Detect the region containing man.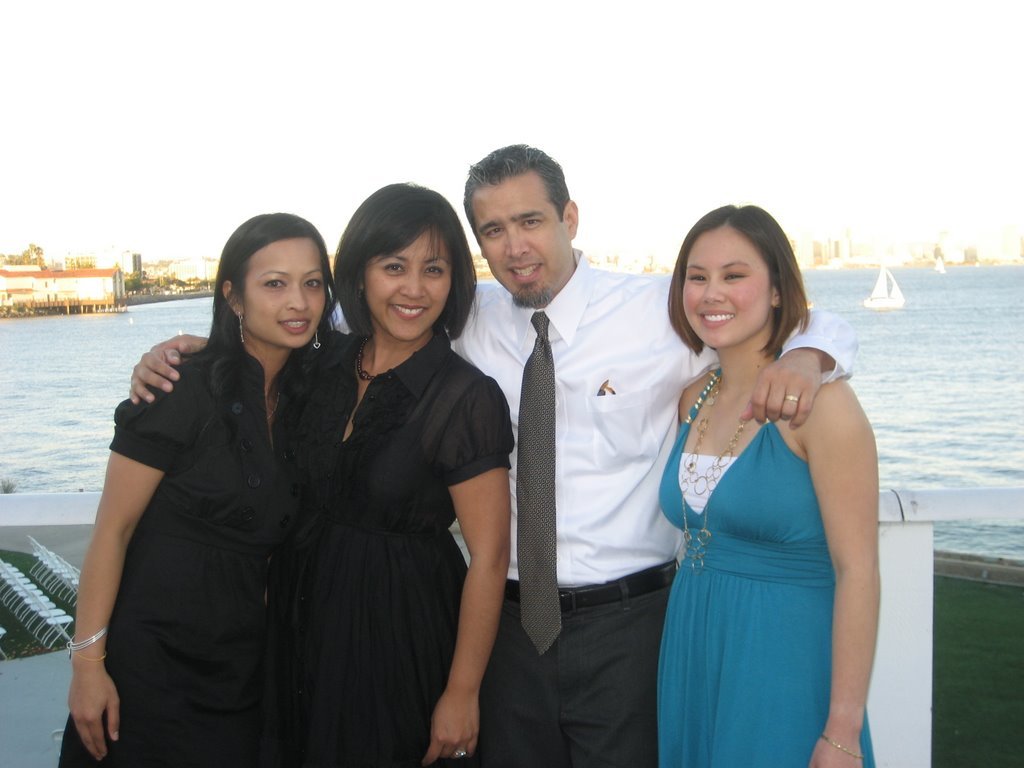
locate(477, 162, 716, 753).
